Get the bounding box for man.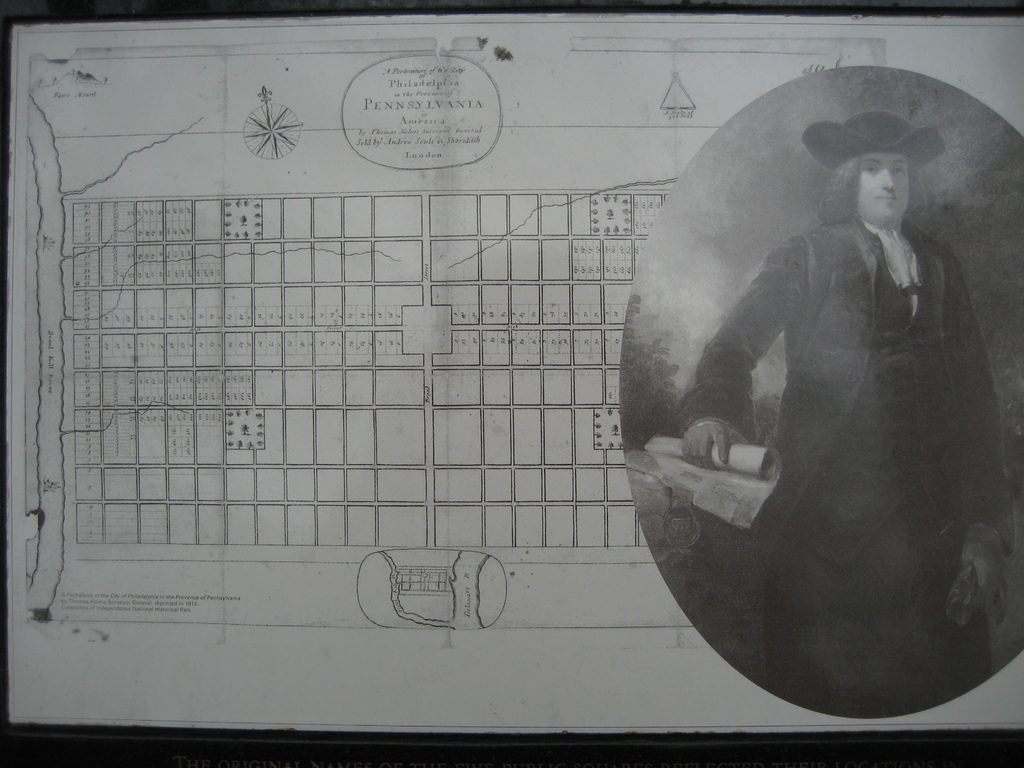
(653,106,1012,731).
